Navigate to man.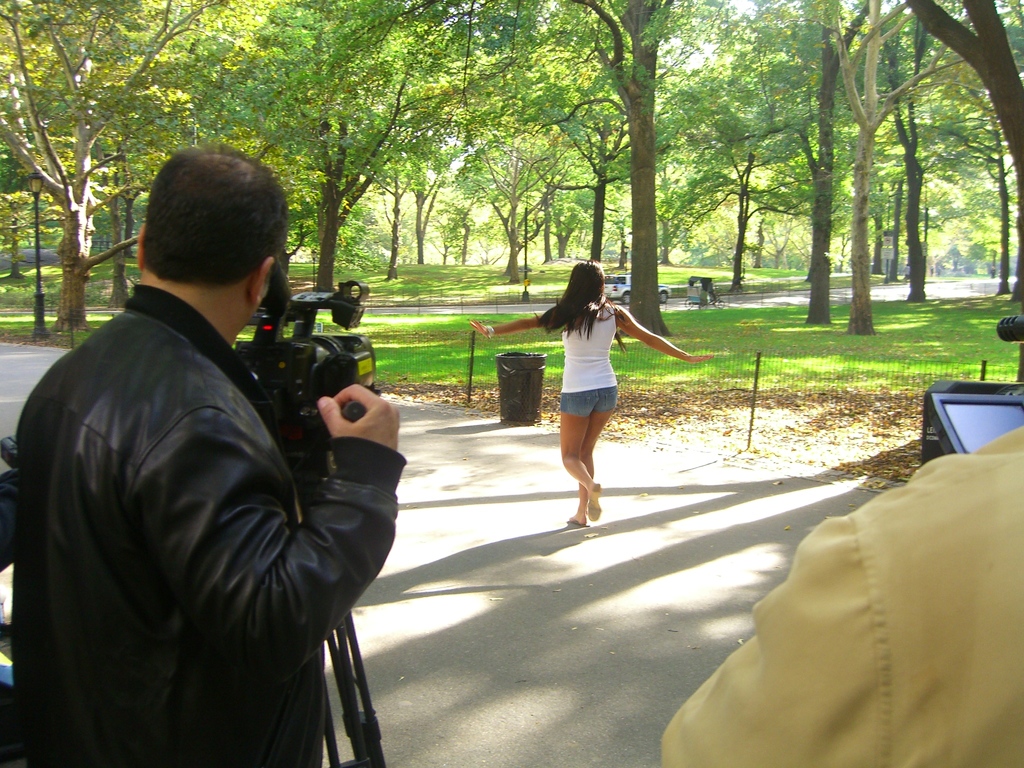
Navigation target: <bbox>661, 315, 1023, 767</bbox>.
